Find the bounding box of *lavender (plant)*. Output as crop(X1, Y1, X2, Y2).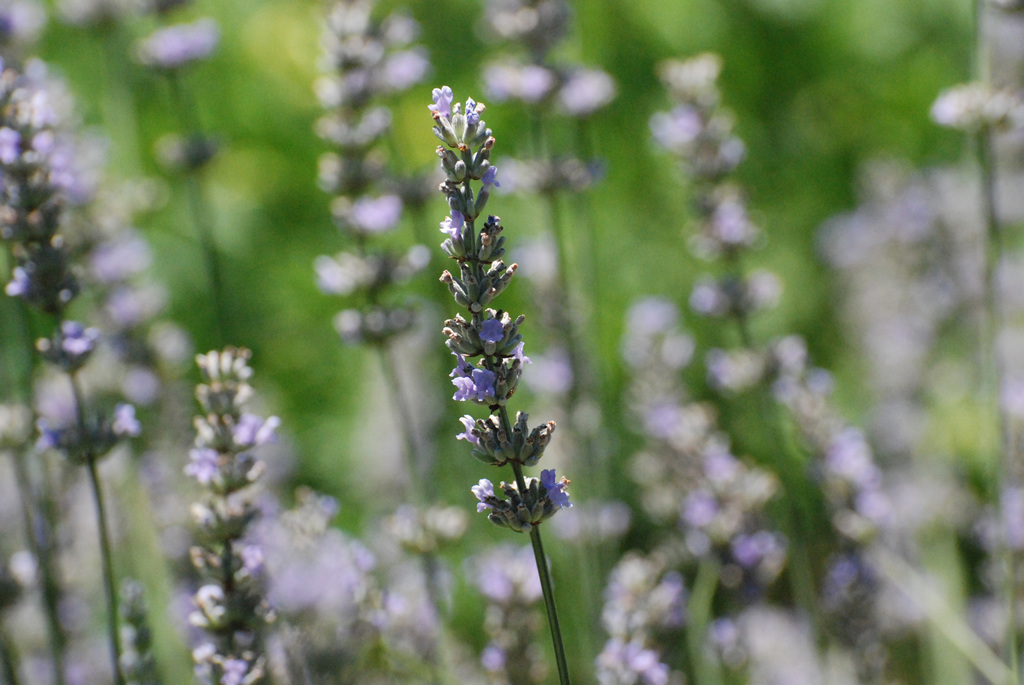
crop(138, 0, 228, 342).
